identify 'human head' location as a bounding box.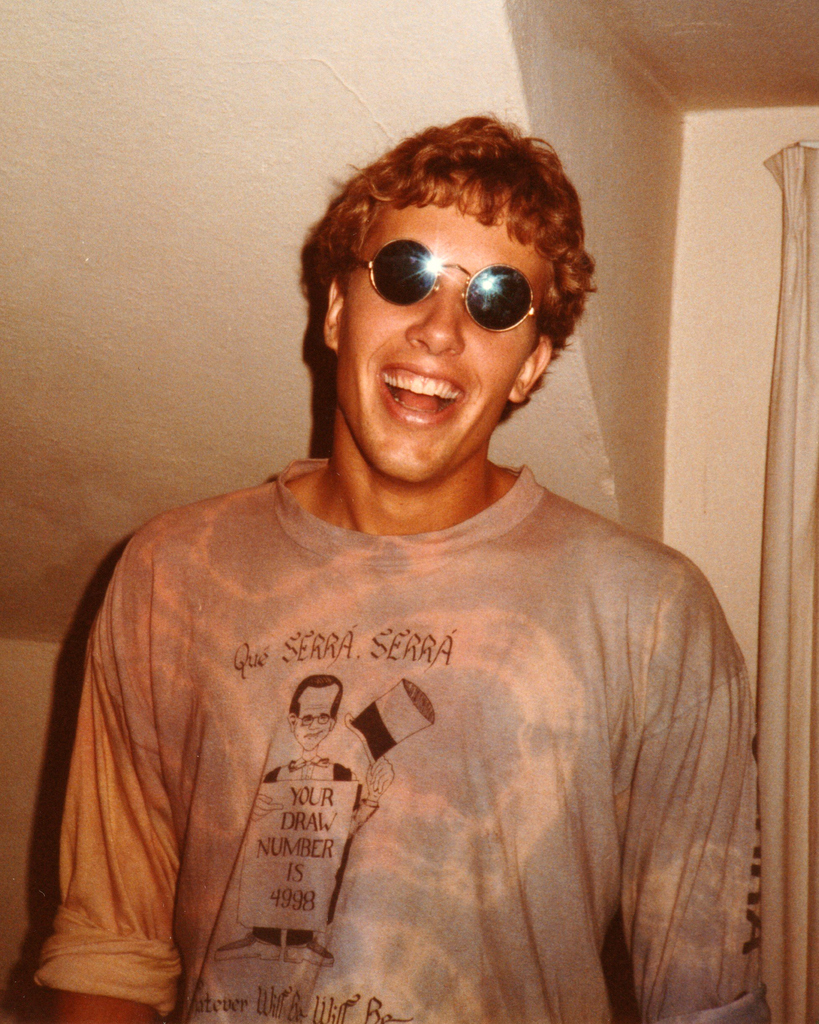
box=[287, 673, 343, 753].
